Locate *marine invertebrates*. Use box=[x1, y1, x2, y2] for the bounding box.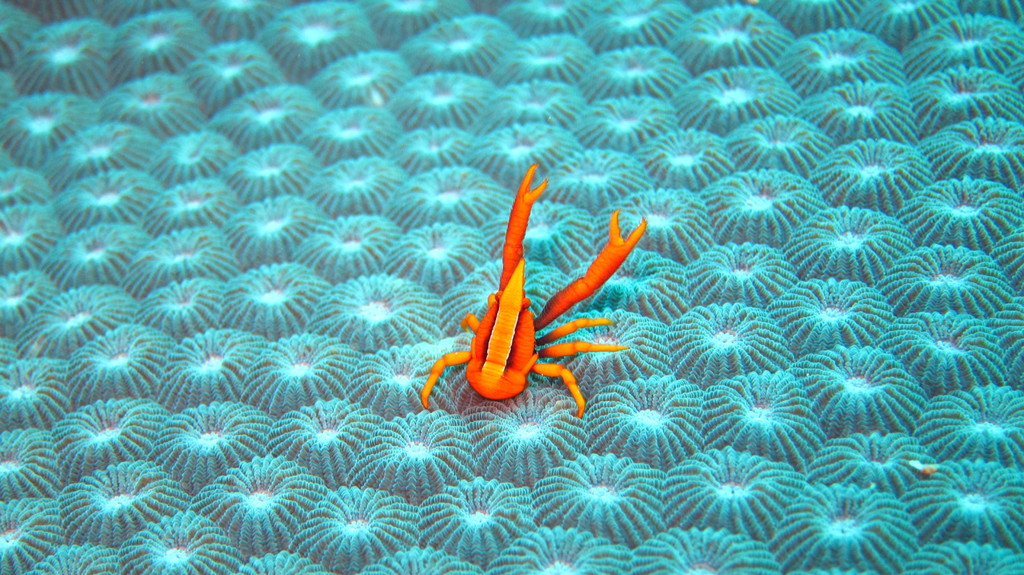
box=[291, 40, 406, 104].
